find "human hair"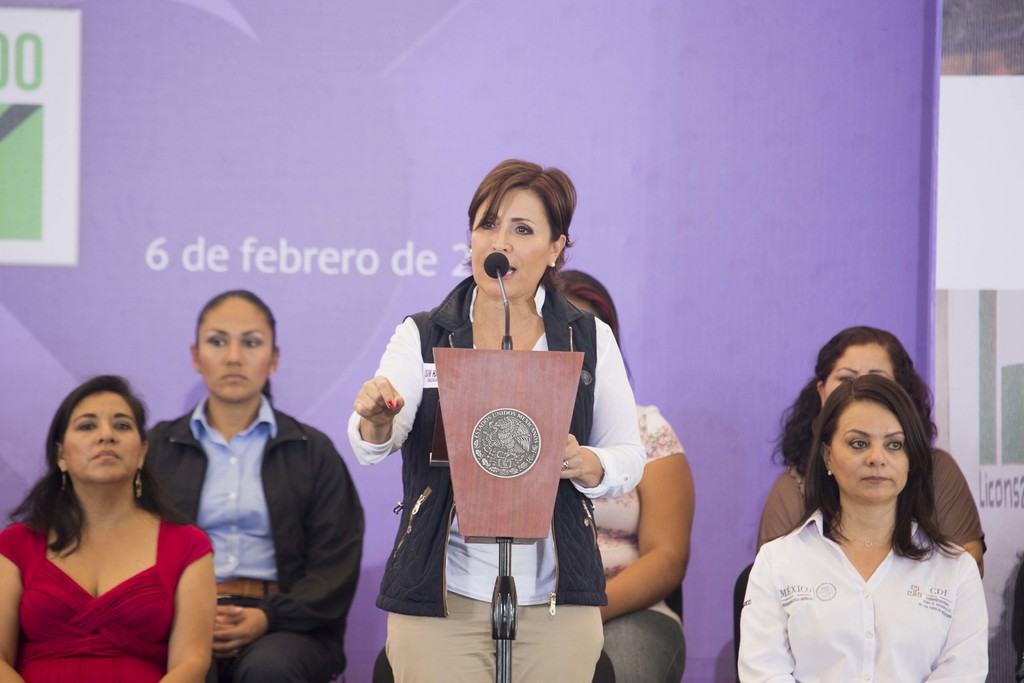
locate(197, 290, 278, 400)
